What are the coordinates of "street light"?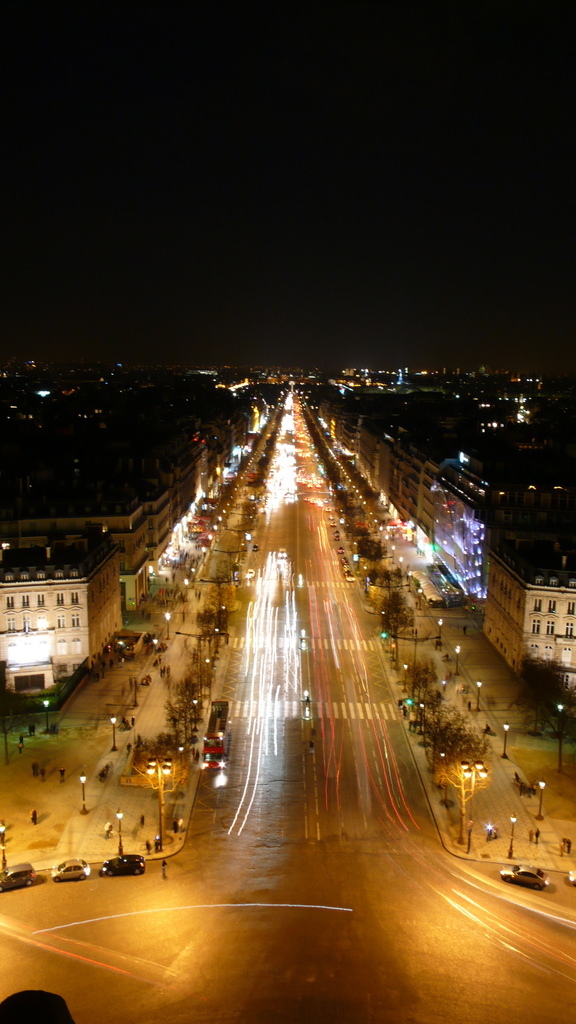
region(461, 755, 490, 848).
